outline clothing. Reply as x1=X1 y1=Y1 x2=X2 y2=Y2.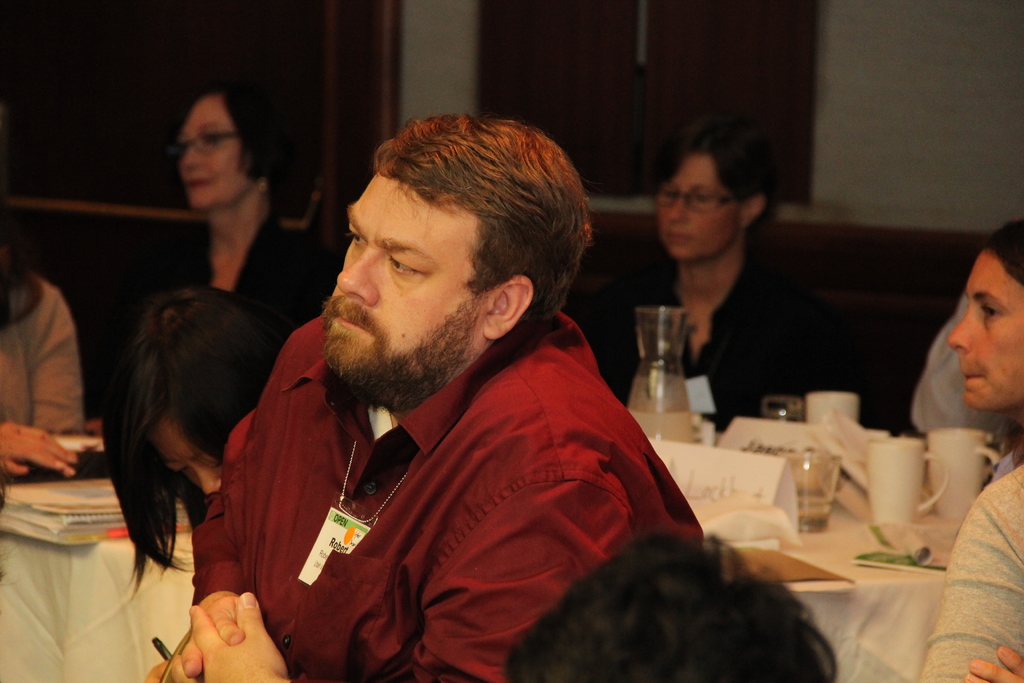
x1=0 y1=283 x2=86 y2=440.
